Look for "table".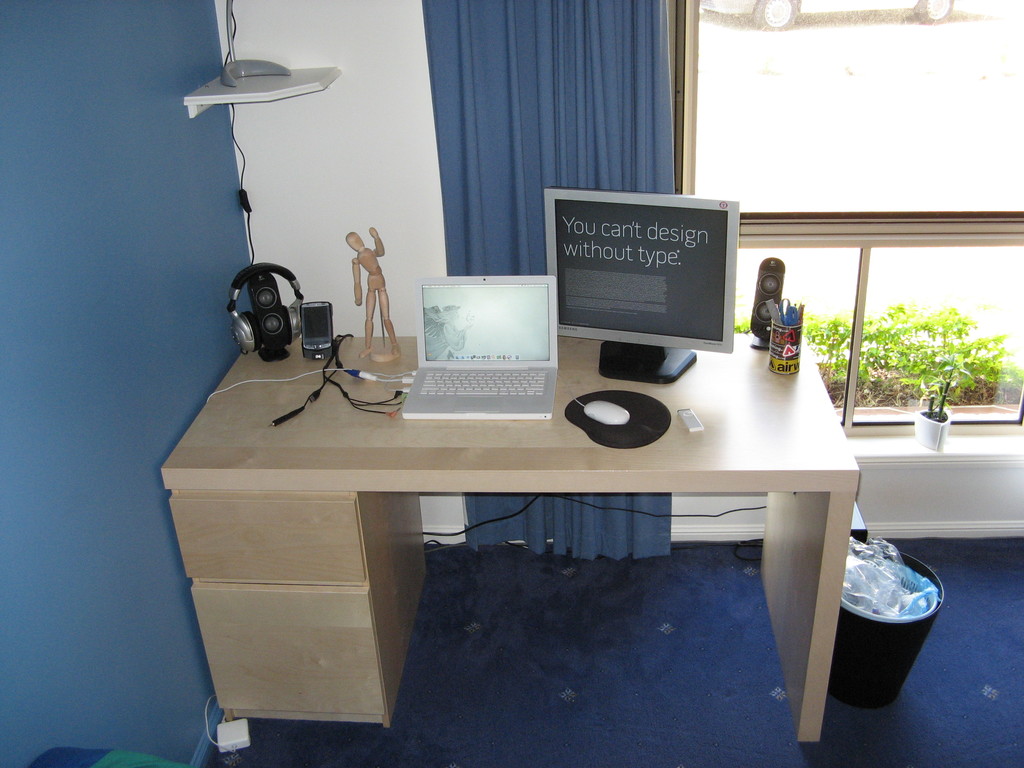
Found: 166/302/884/765.
